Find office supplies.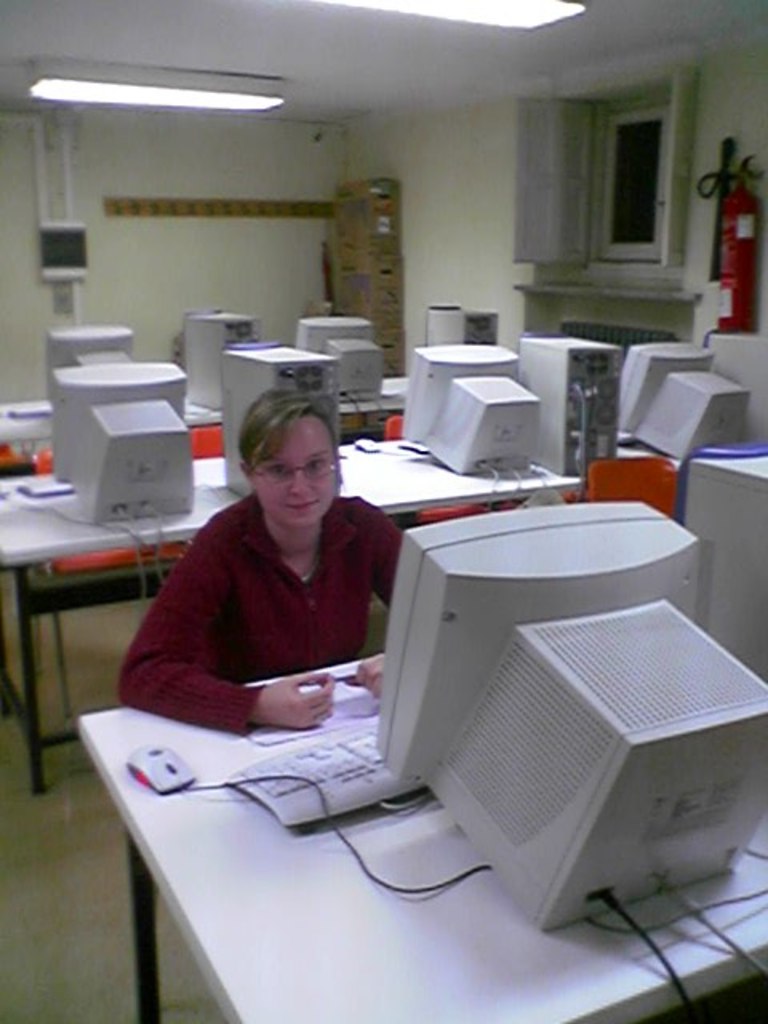
[x1=234, y1=334, x2=347, y2=483].
